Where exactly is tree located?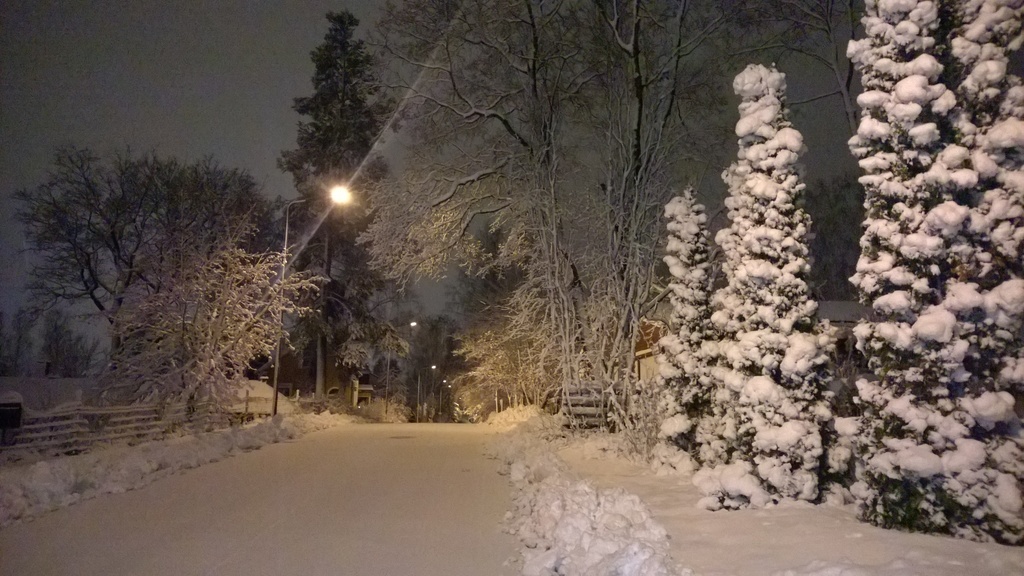
Its bounding box is l=166, t=149, r=275, b=269.
